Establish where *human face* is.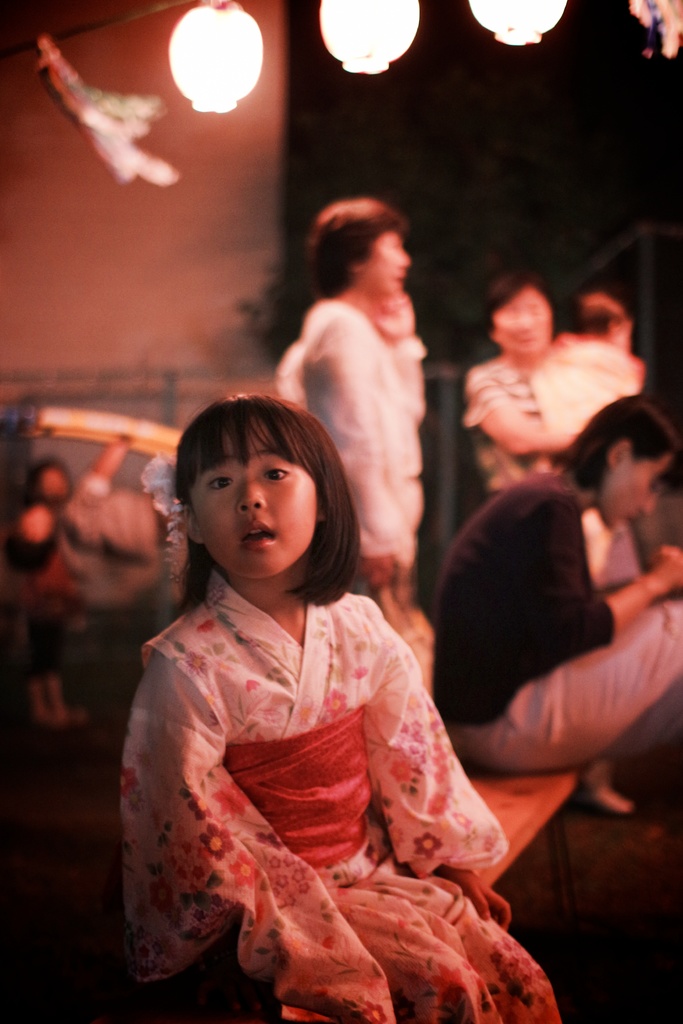
Established at <bbox>602, 456, 673, 531</bbox>.
